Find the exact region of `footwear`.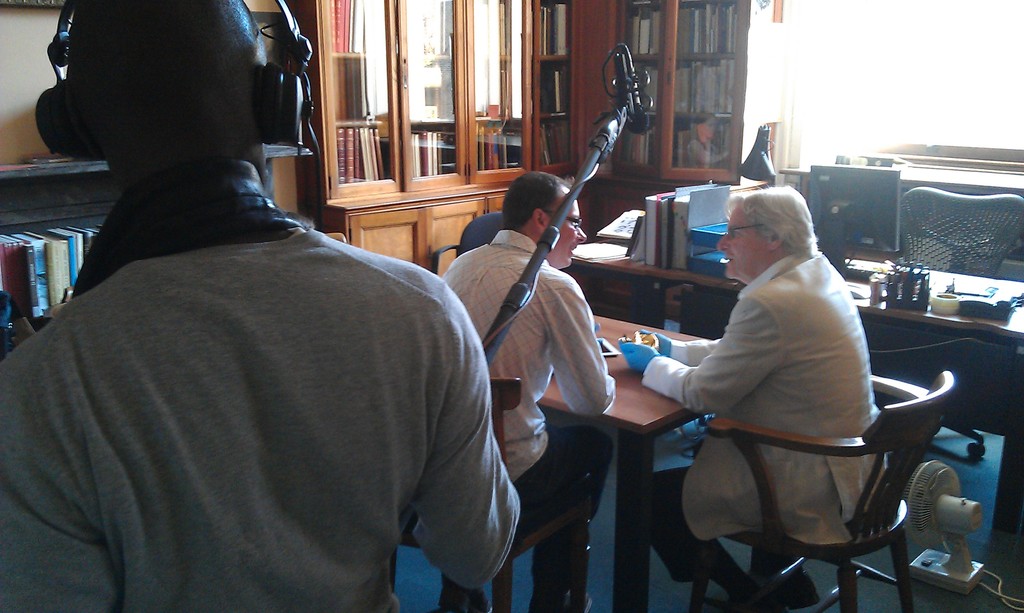
Exact region: select_region(531, 586, 591, 612).
